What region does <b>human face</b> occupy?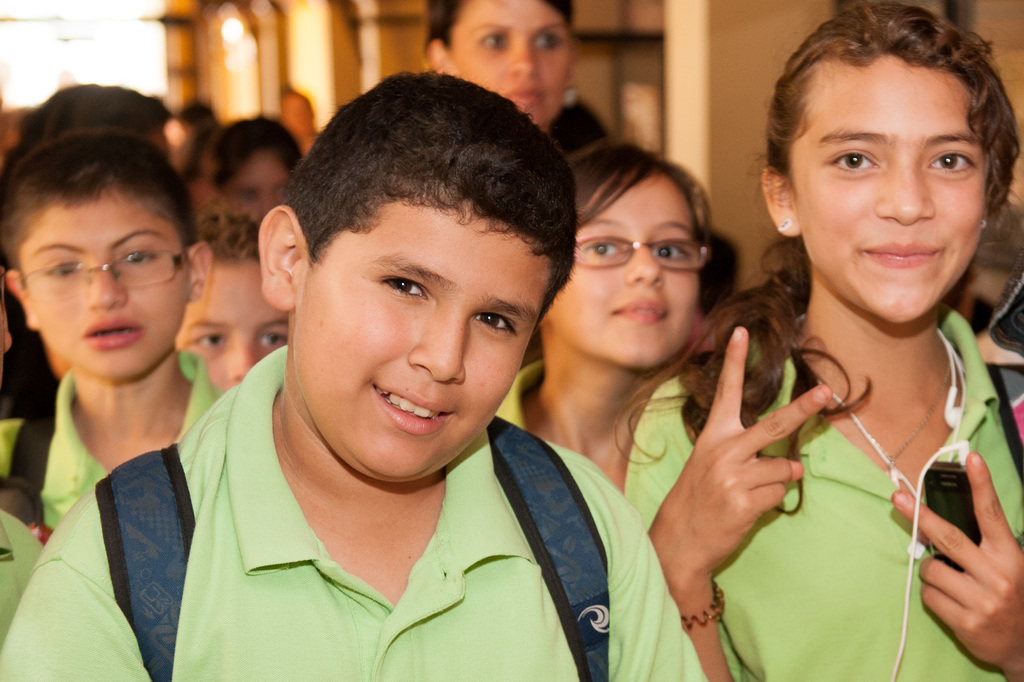
[787, 51, 984, 332].
